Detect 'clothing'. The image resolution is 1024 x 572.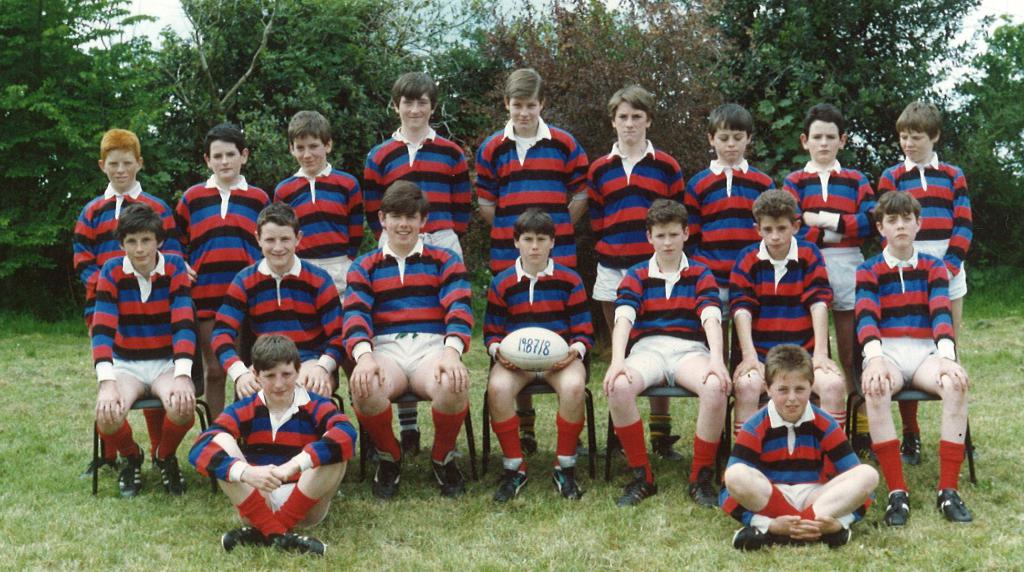
[x1=218, y1=243, x2=351, y2=389].
